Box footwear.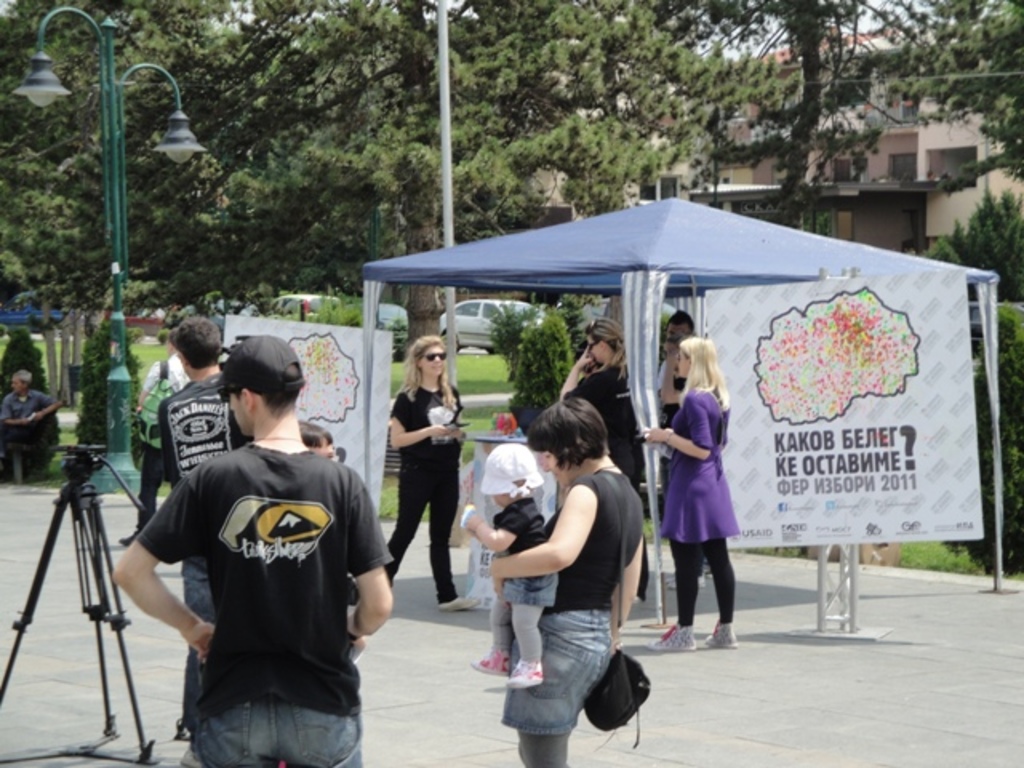
672:574:704:592.
